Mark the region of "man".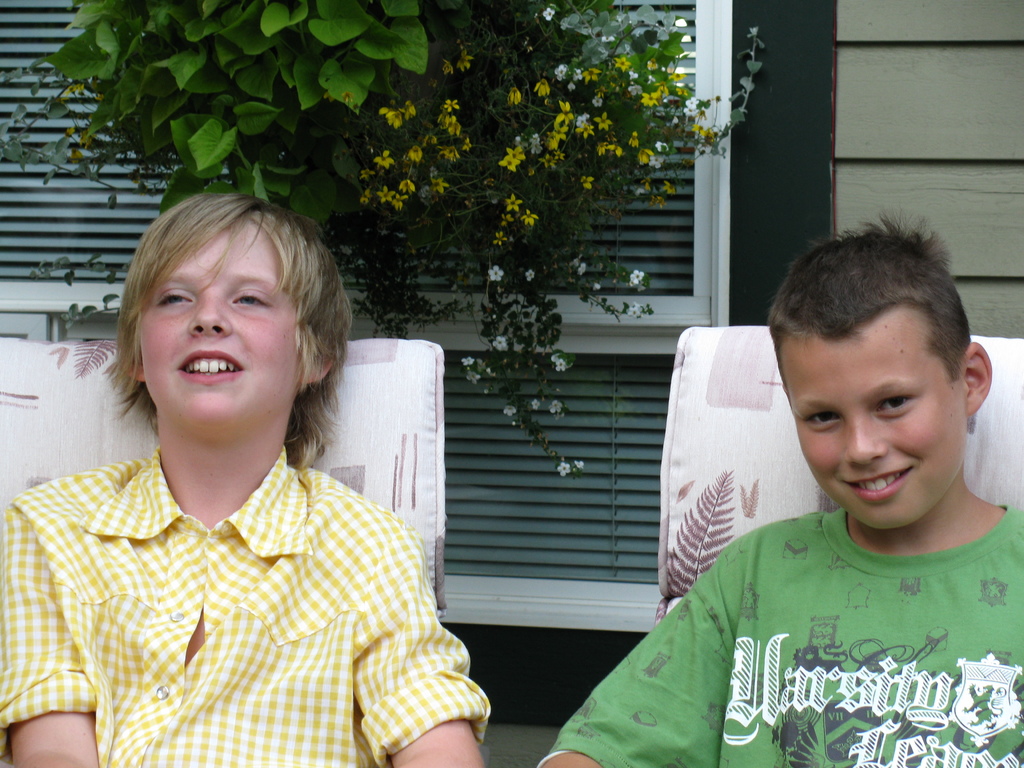
Region: locate(531, 212, 1023, 758).
